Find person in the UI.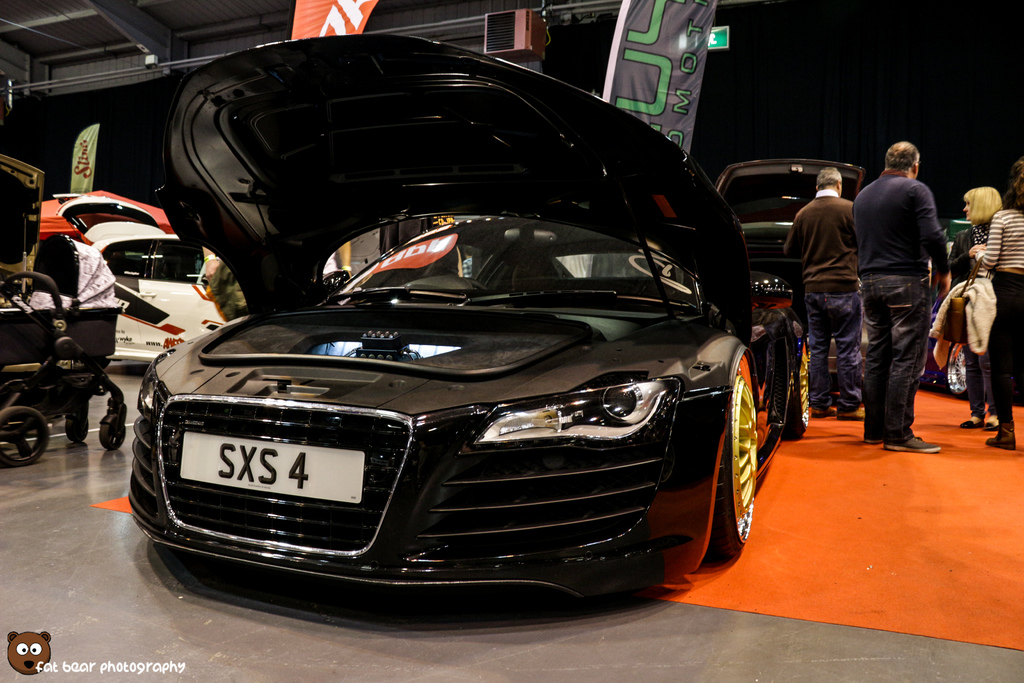
UI element at box=[780, 165, 867, 415].
